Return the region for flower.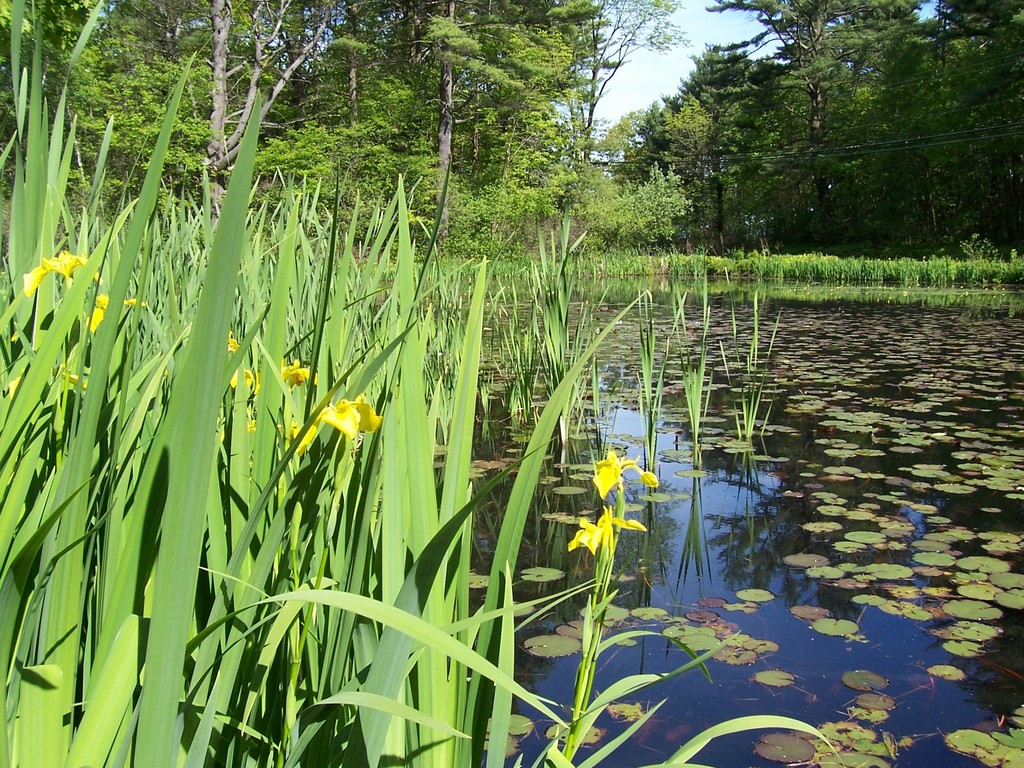
Rect(285, 356, 318, 383).
